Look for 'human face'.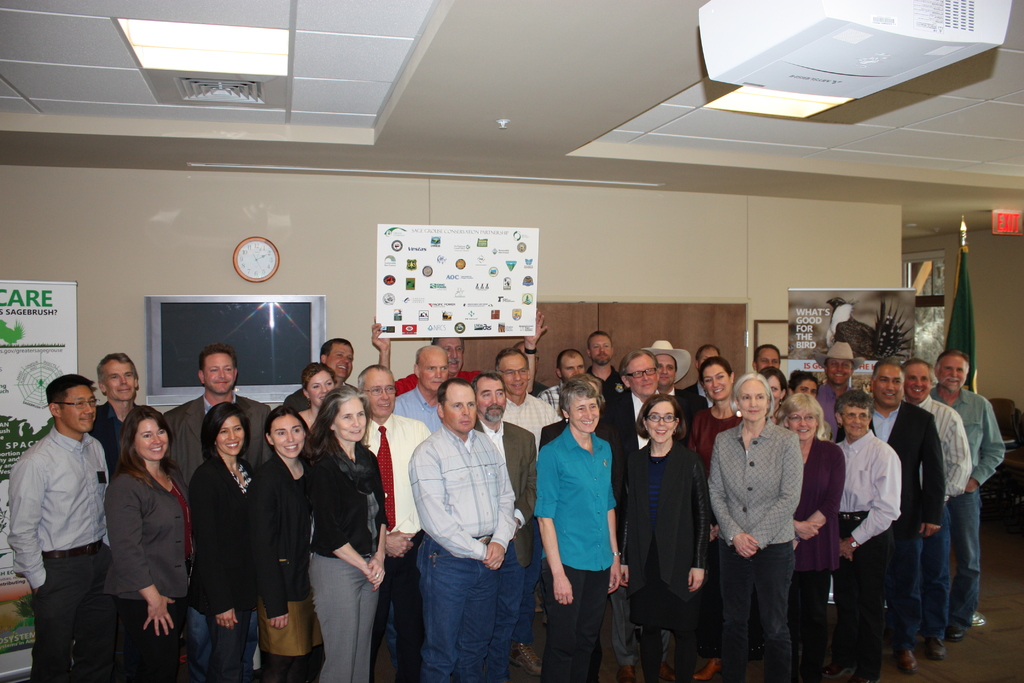
Found: crop(760, 373, 781, 404).
